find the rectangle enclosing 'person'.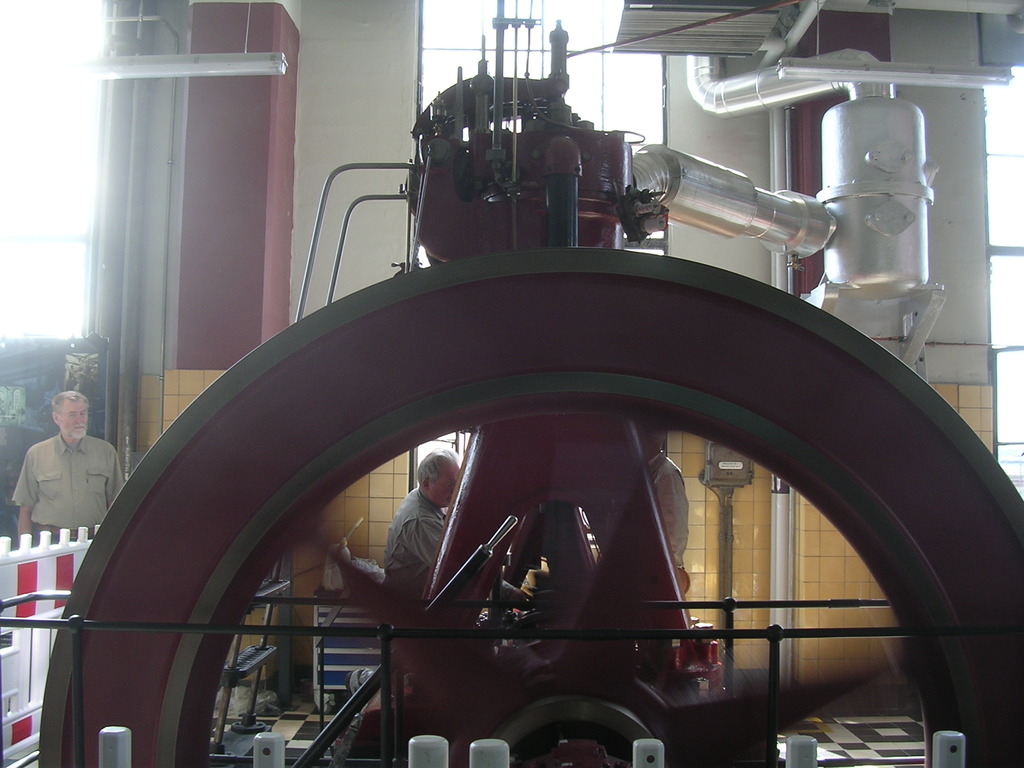
345:443:525:701.
